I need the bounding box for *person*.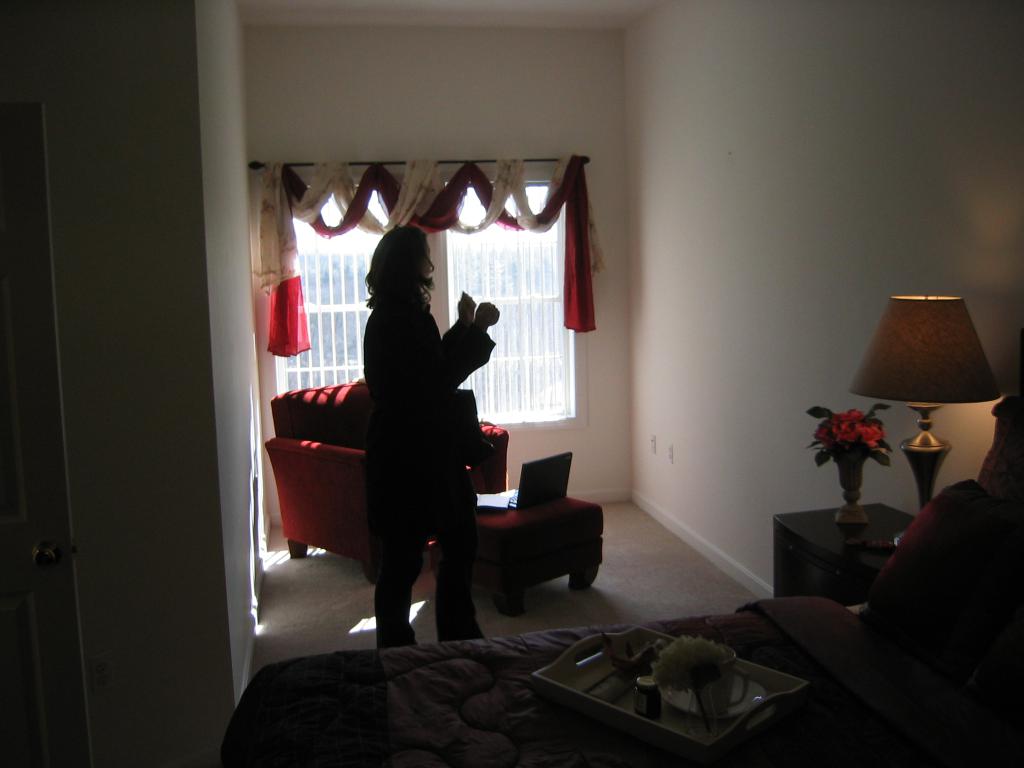
Here it is: rect(372, 222, 501, 650).
